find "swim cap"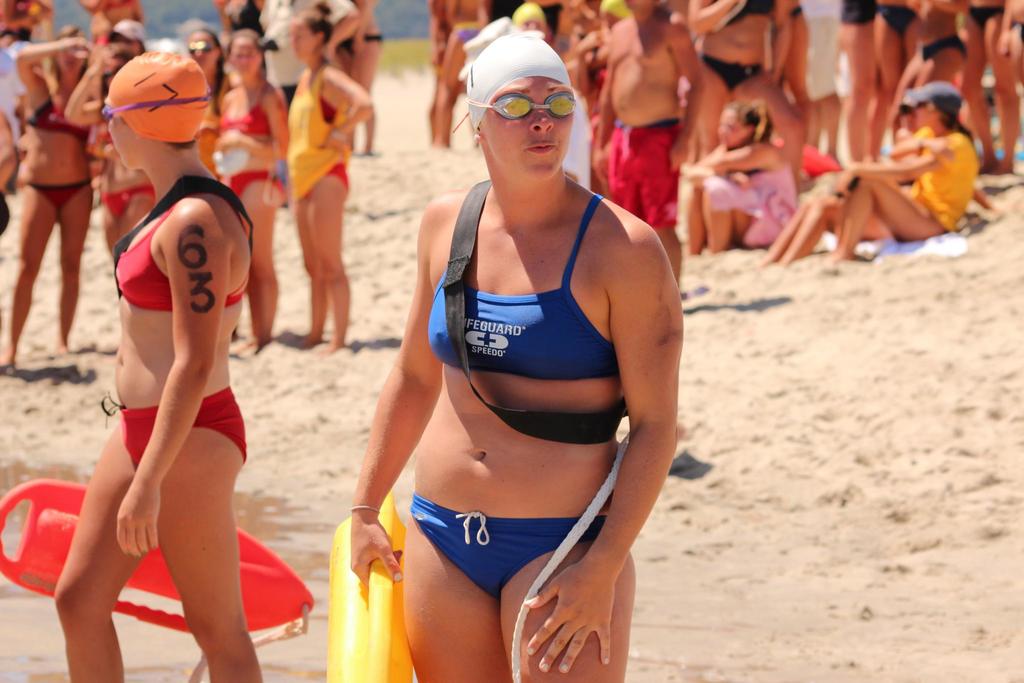
{"left": 101, "top": 49, "right": 216, "bottom": 145}
